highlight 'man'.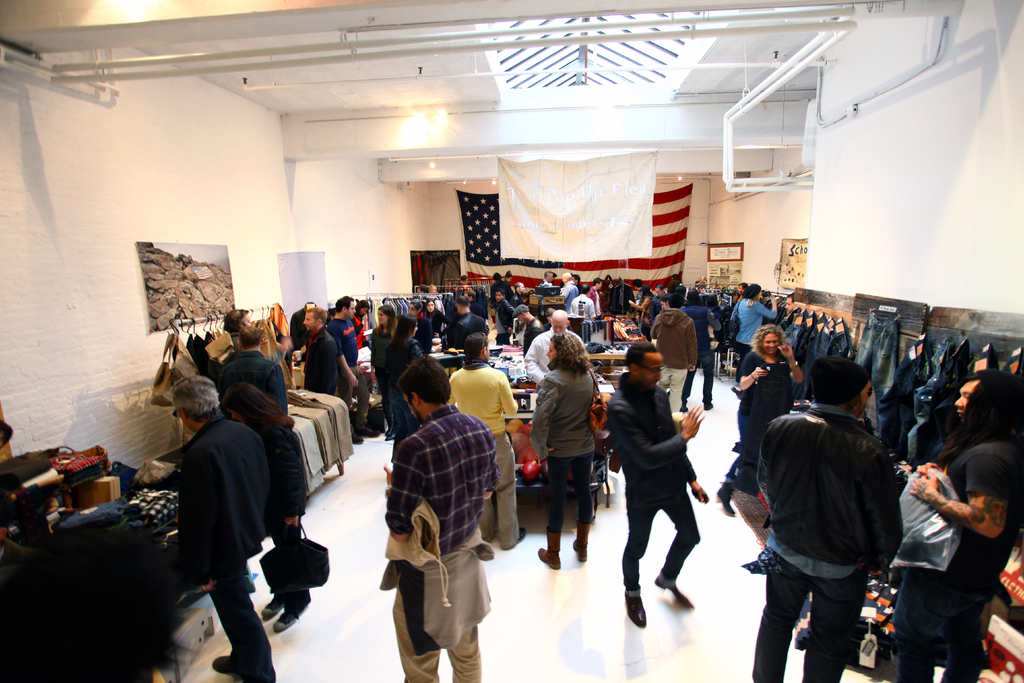
Highlighted region: (634,281,643,297).
